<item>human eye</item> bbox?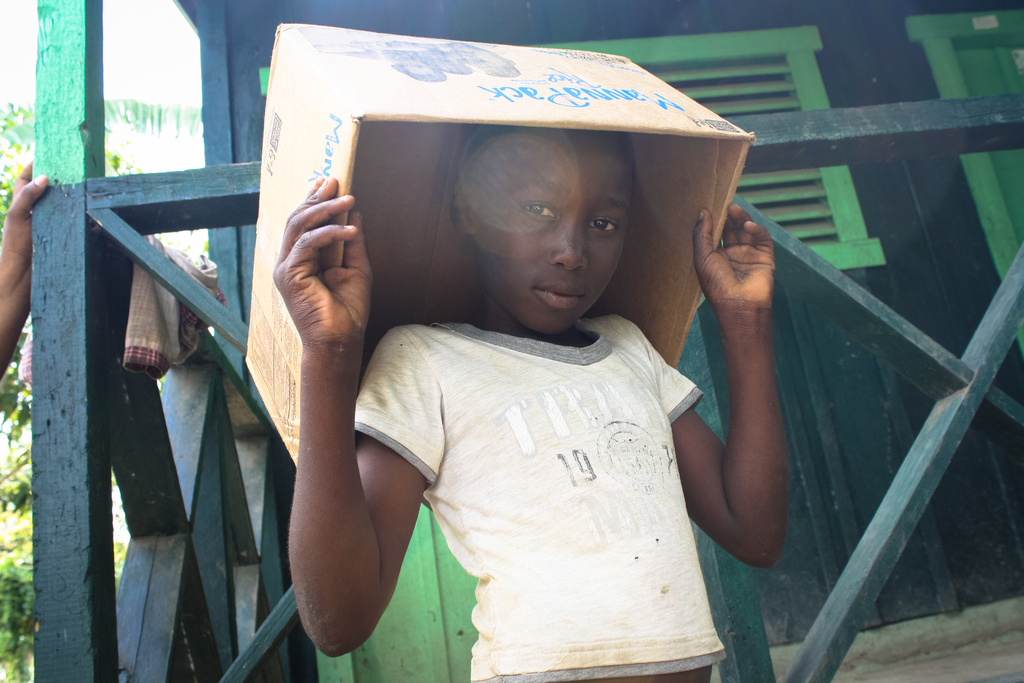
box(519, 199, 557, 220)
